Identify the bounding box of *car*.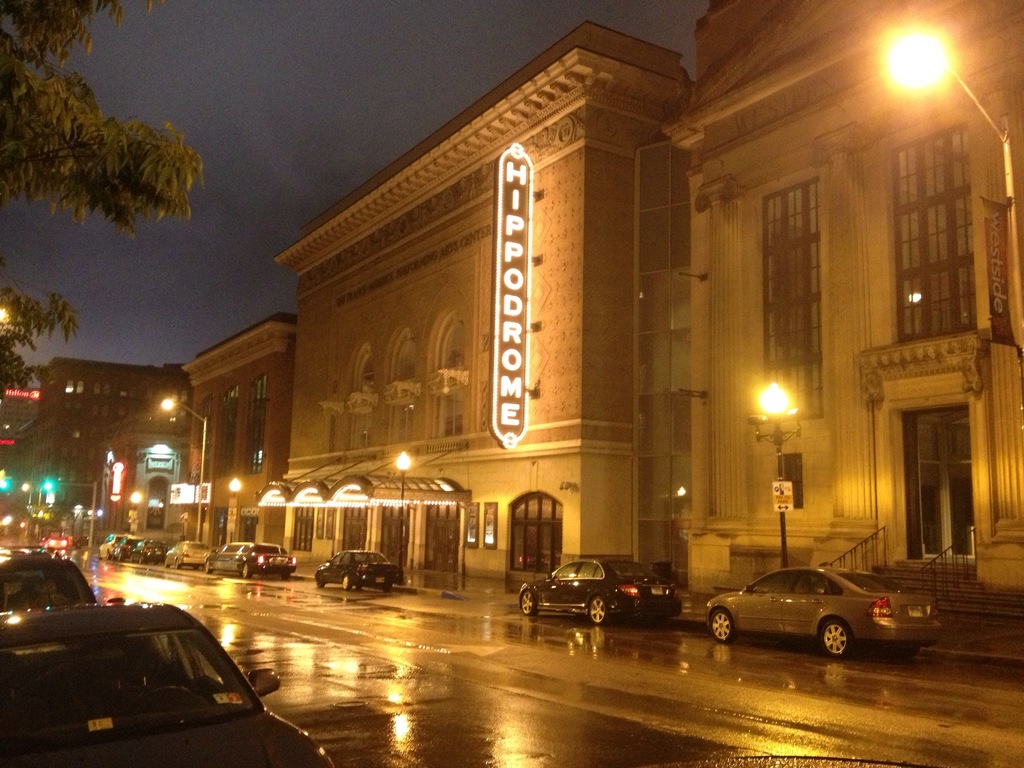
113:532:141:566.
